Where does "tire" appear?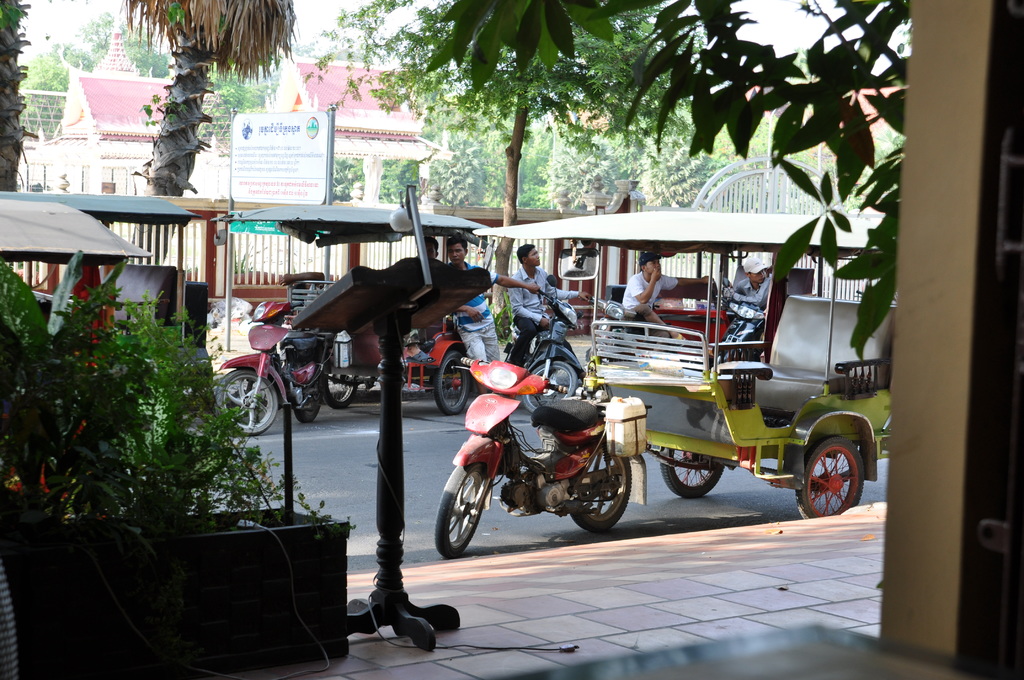
Appears at detection(298, 384, 321, 422).
